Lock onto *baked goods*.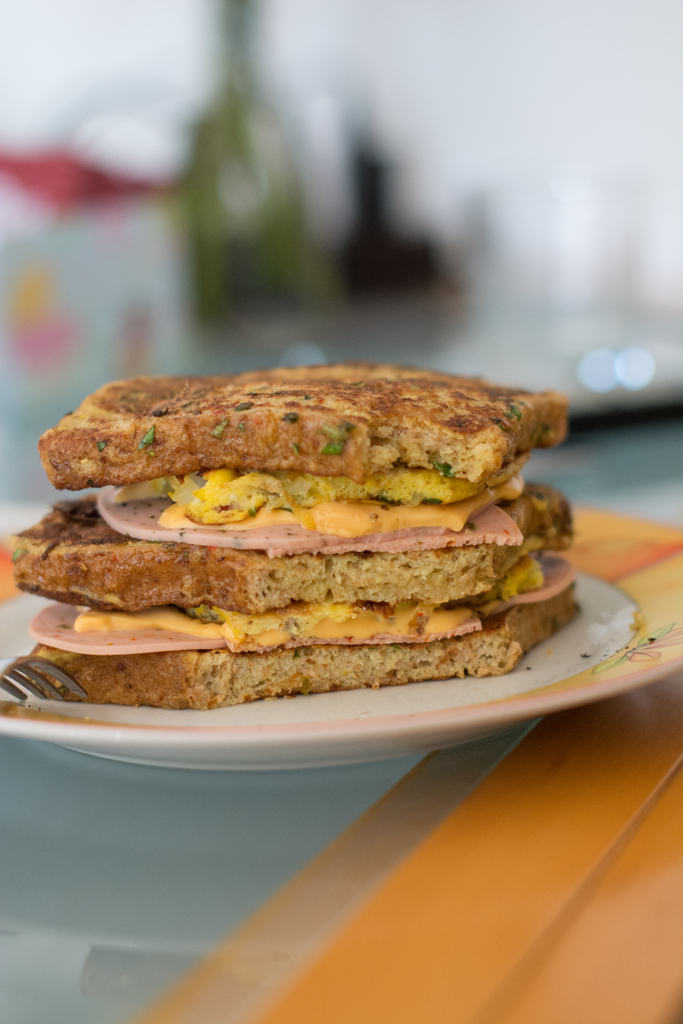
Locked: <box>1,362,586,715</box>.
